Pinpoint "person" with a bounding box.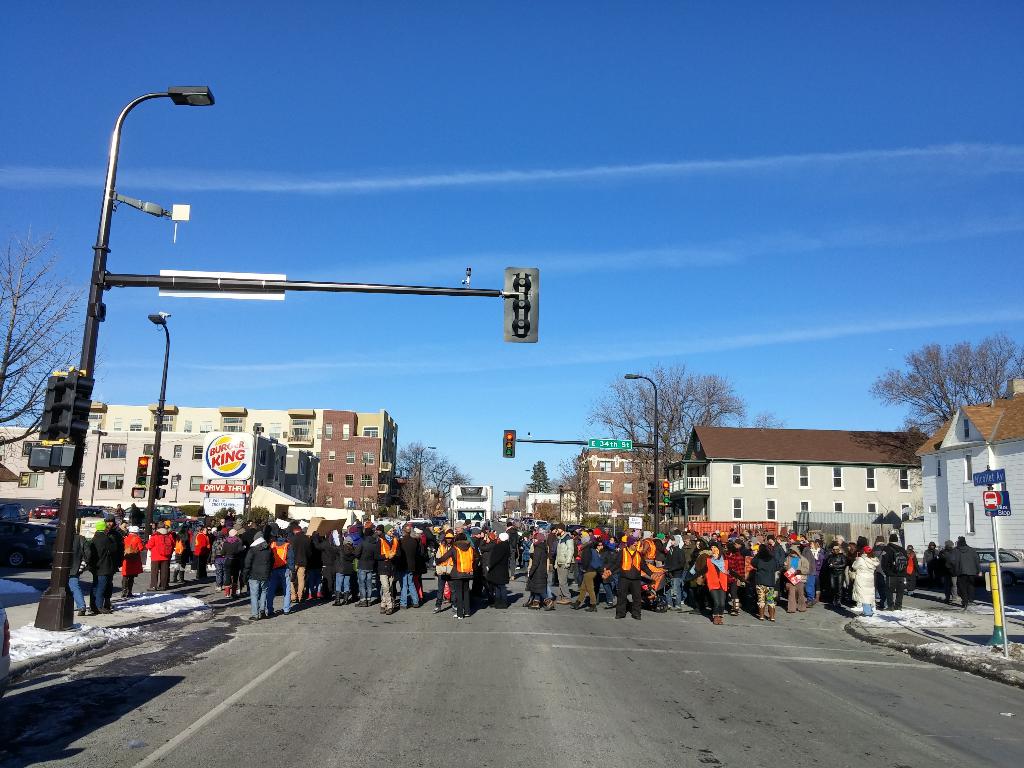
[867, 537, 893, 600].
